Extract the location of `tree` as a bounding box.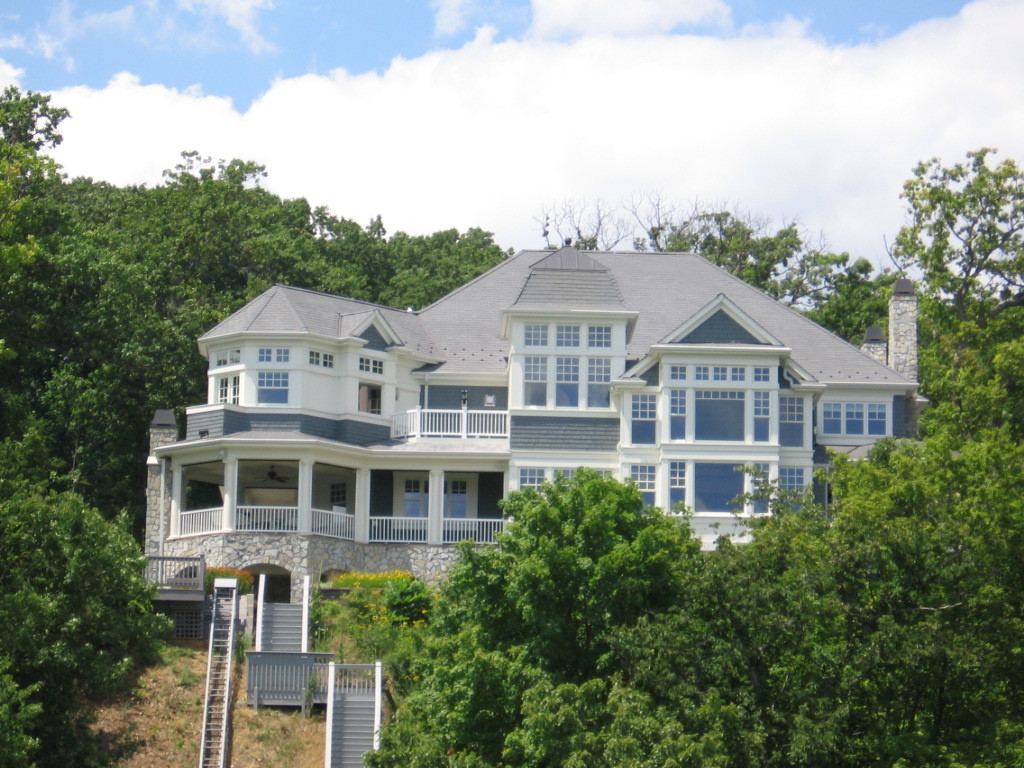
<bbox>0, 488, 173, 699</bbox>.
